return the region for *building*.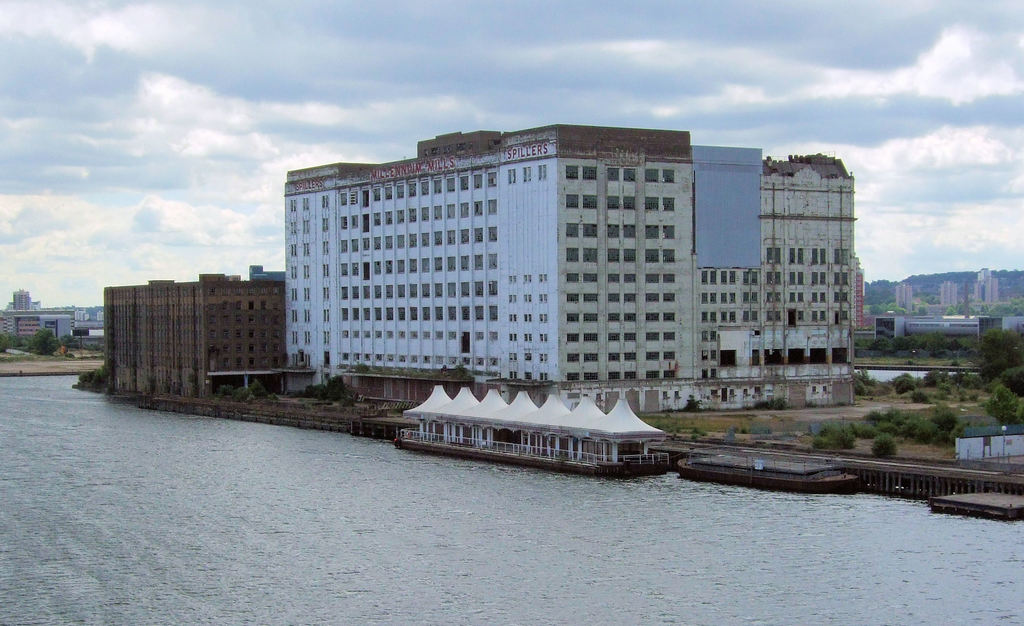
bbox=(974, 267, 1004, 314).
